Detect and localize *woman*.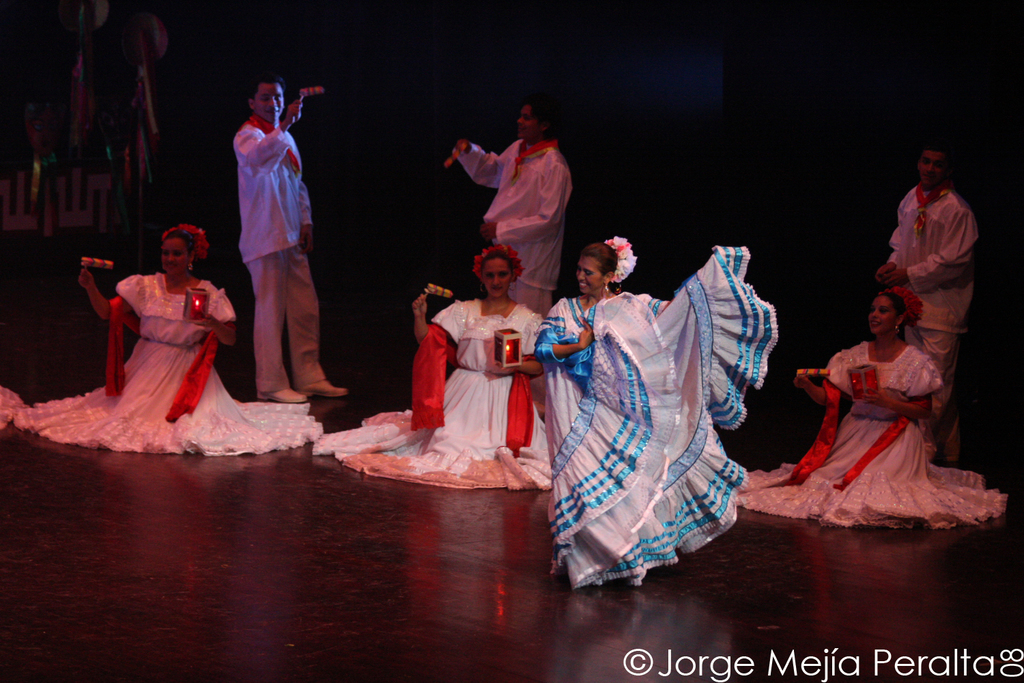
Localized at locate(531, 236, 785, 592).
